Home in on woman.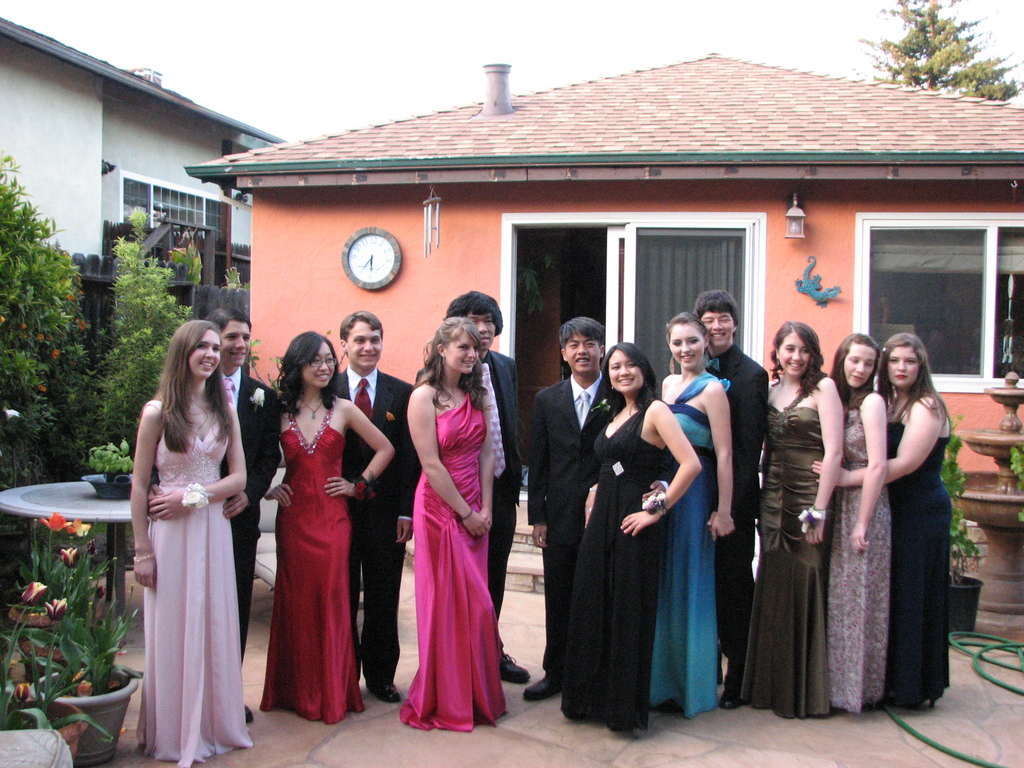
Homed in at box(825, 331, 902, 724).
